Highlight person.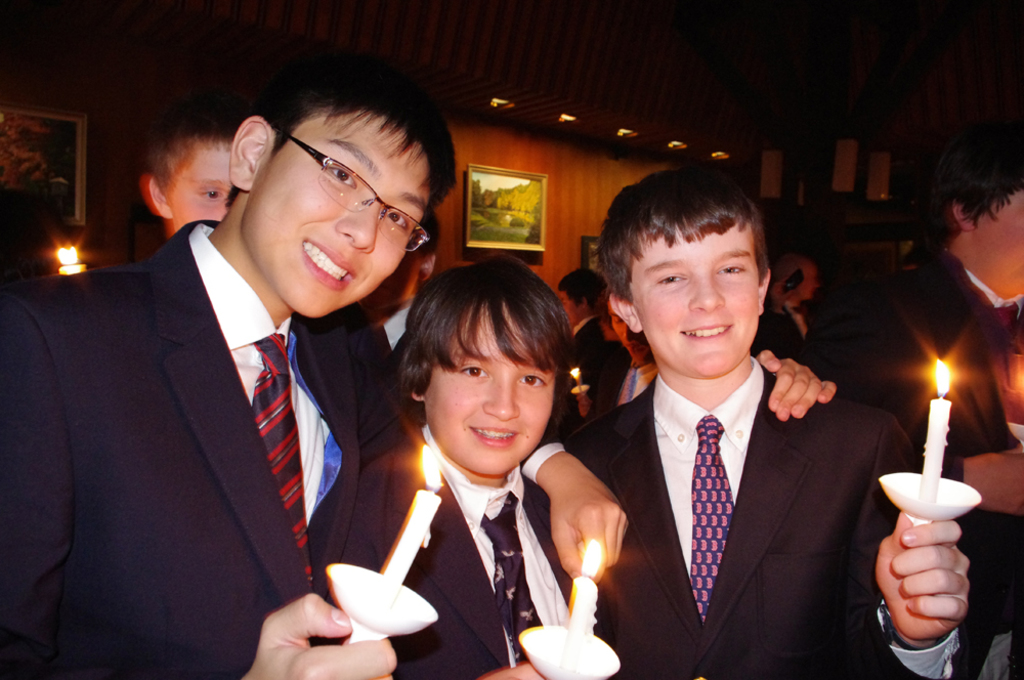
Highlighted region: [x1=857, y1=147, x2=1023, y2=679].
